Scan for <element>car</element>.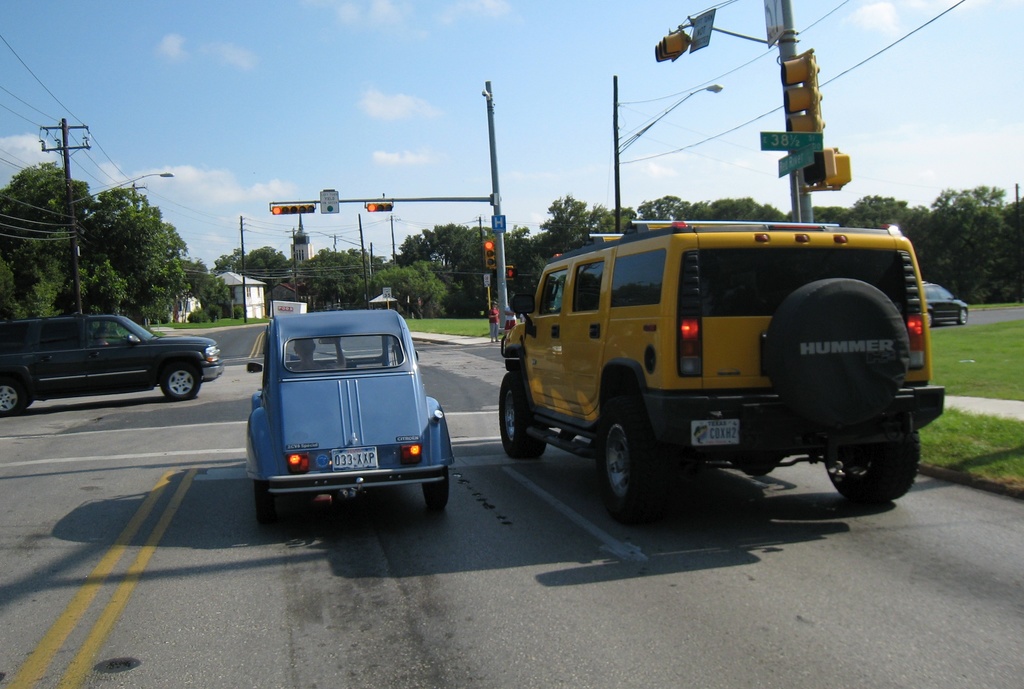
Scan result: box(0, 306, 219, 416).
